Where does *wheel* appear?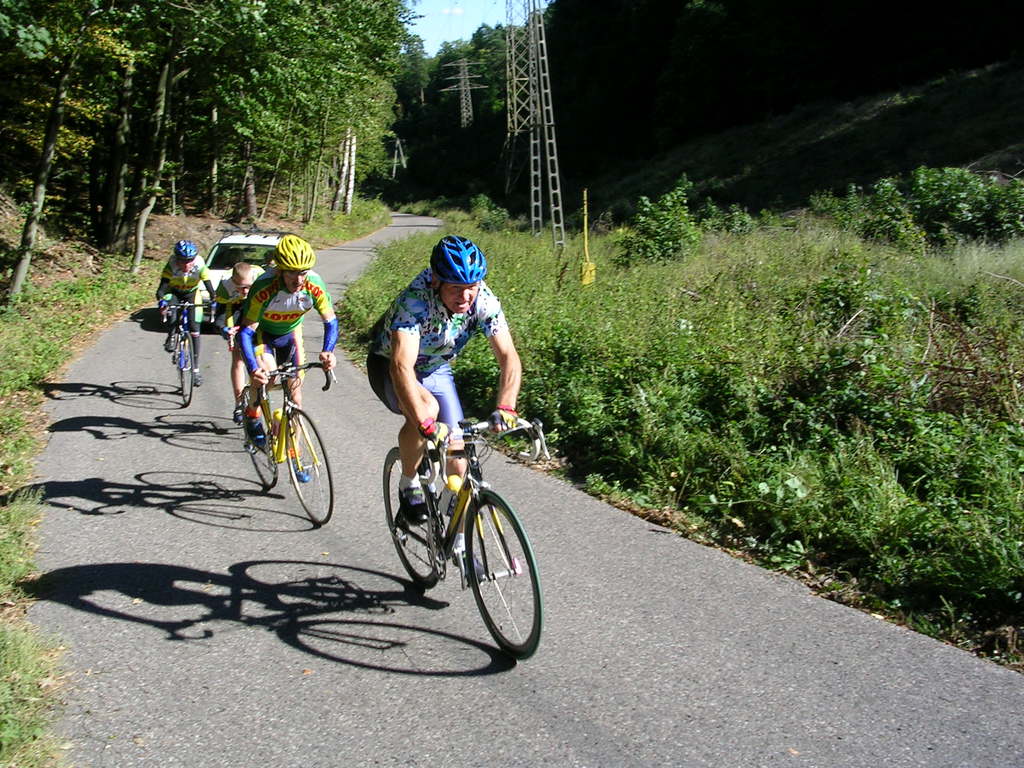
Appears at rect(281, 403, 334, 525).
